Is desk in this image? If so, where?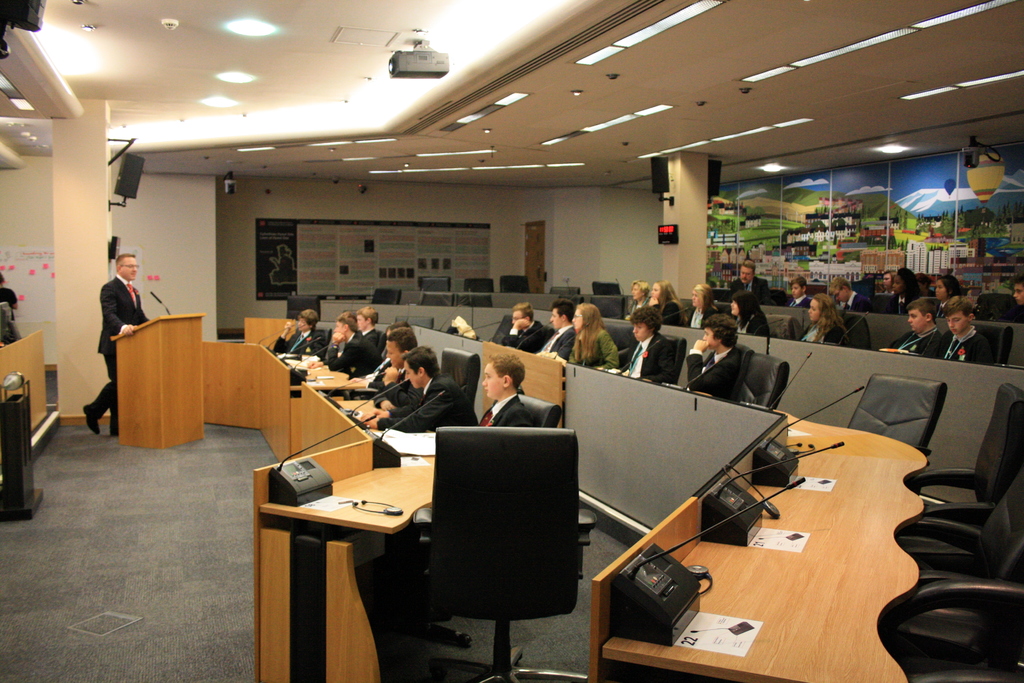
Yes, at 111,310,212,448.
